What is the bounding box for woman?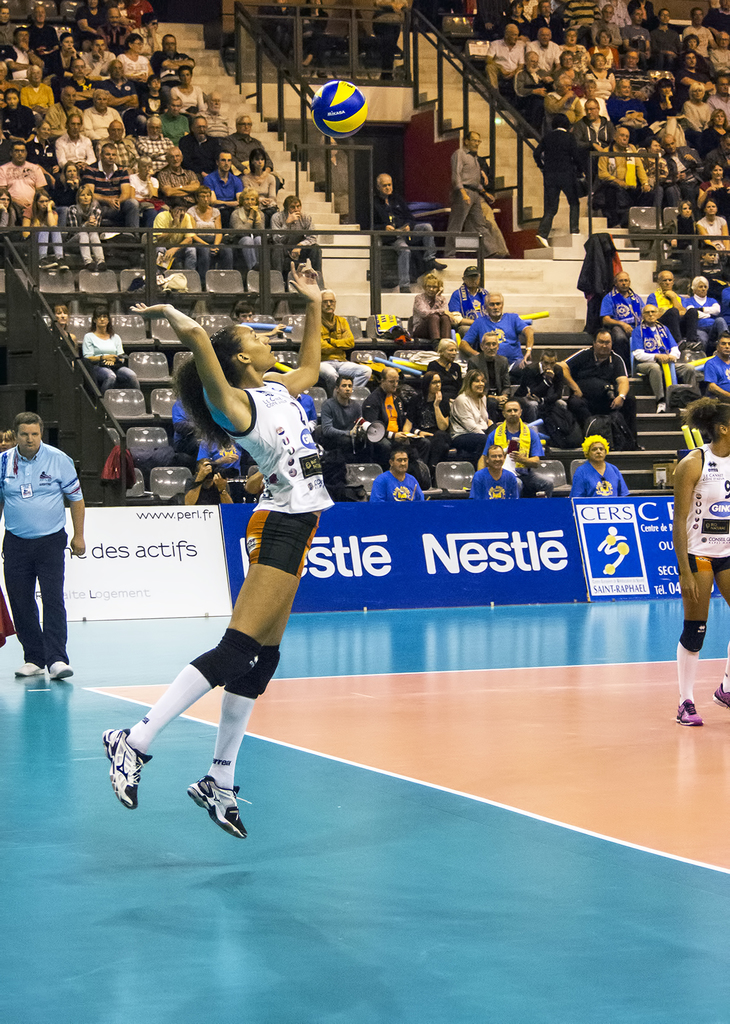
(226, 191, 265, 273).
